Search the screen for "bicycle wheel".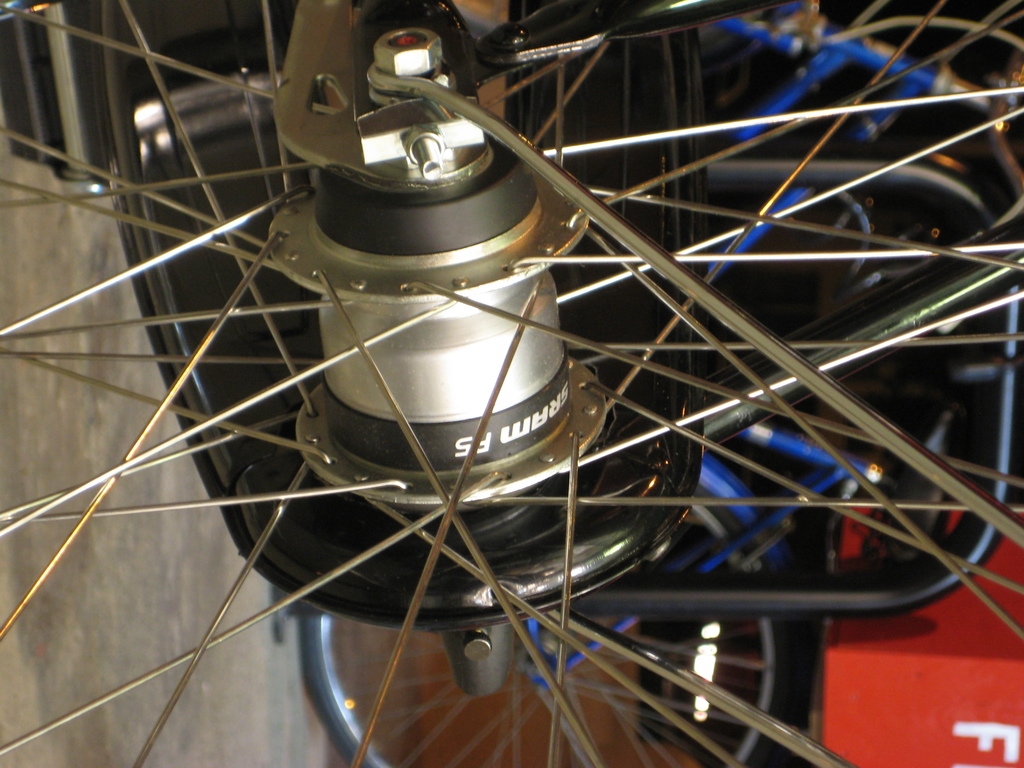
Found at 0,0,1023,767.
